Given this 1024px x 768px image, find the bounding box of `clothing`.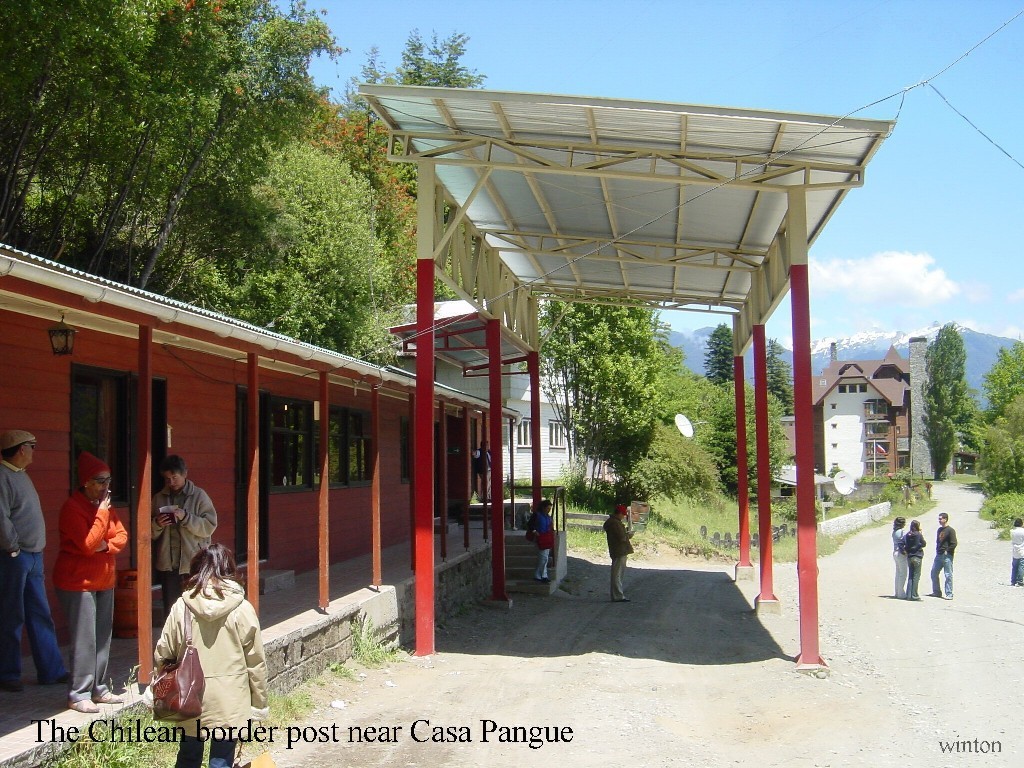
(527, 514, 559, 577).
